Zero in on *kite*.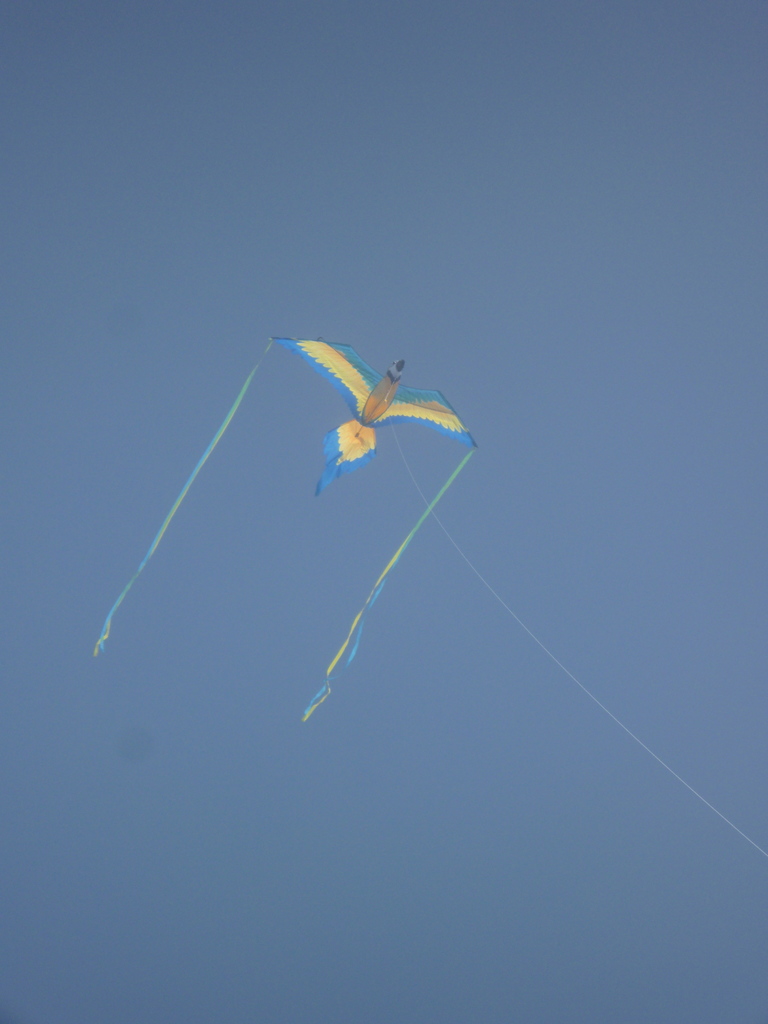
Zeroed in: [92, 335, 480, 725].
